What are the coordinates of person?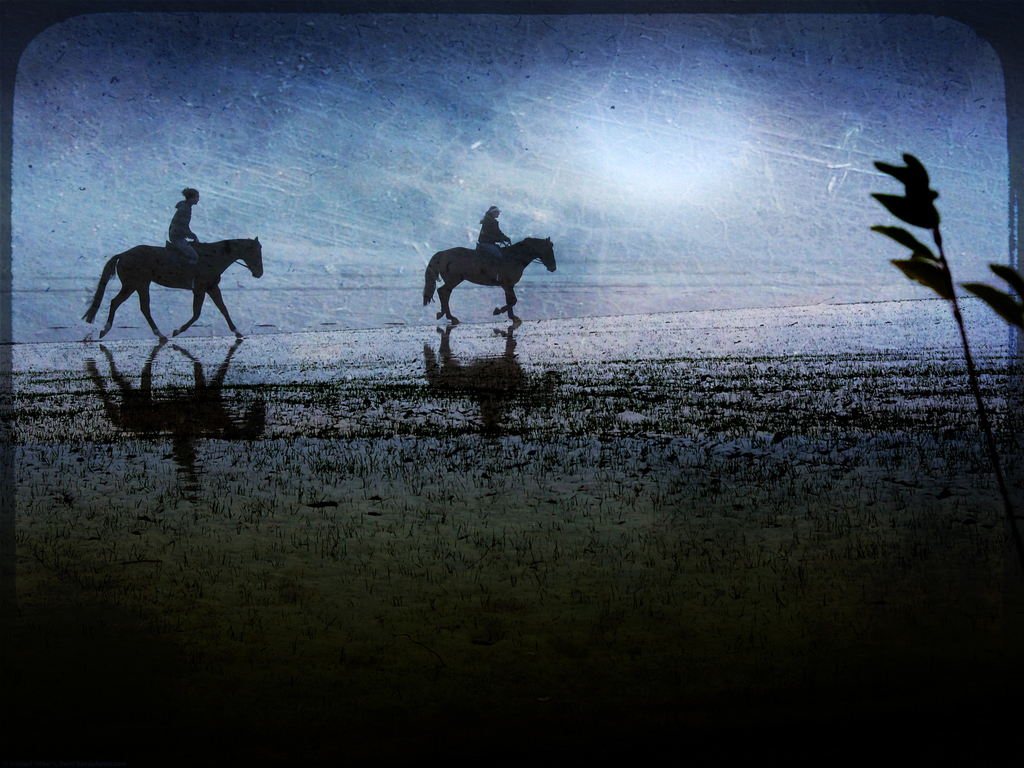
[84, 163, 267, 353].
